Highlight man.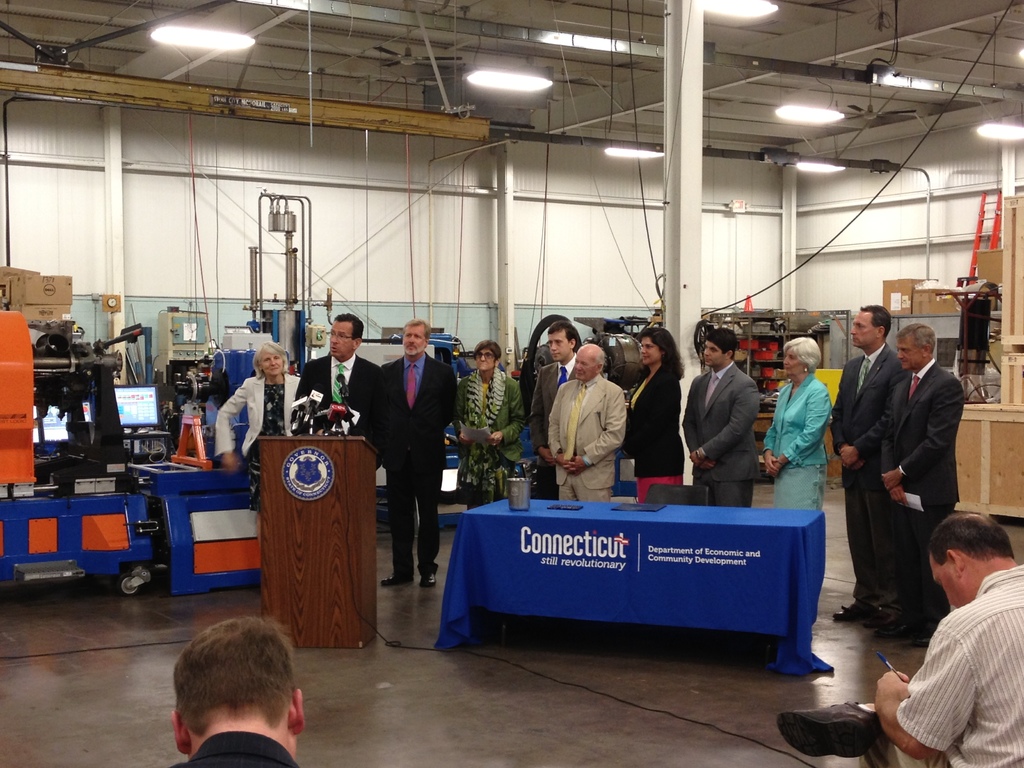
Highlighted region: 881,502,1023,765.
